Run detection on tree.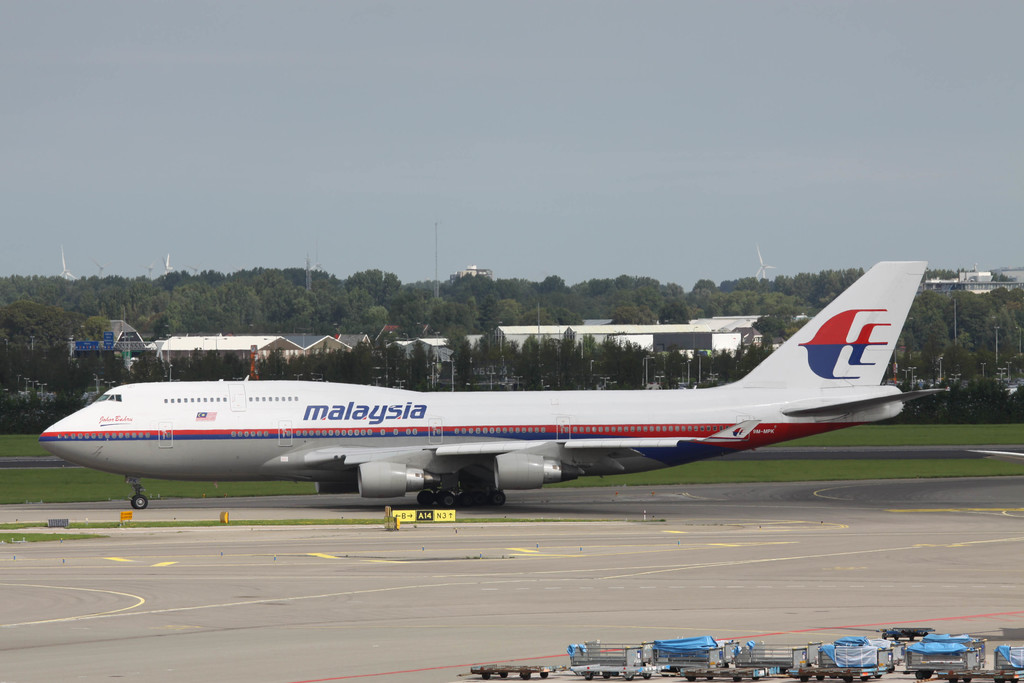
Result: bbox(552, 327, 580, 390).
